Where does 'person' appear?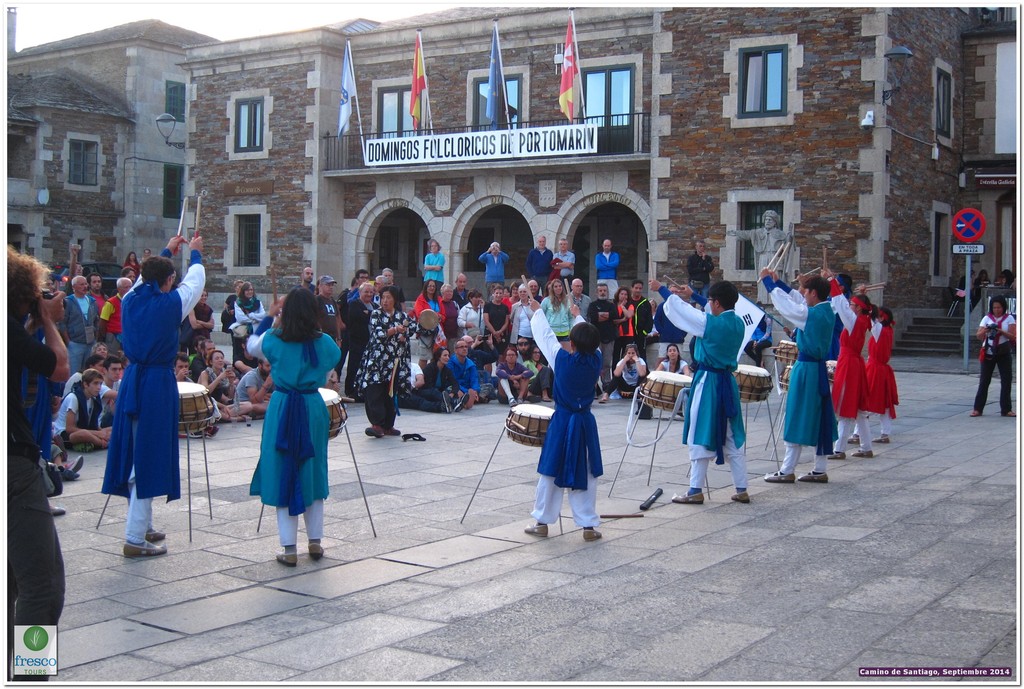
Appears at select_region(246, 286, 342, 567).
